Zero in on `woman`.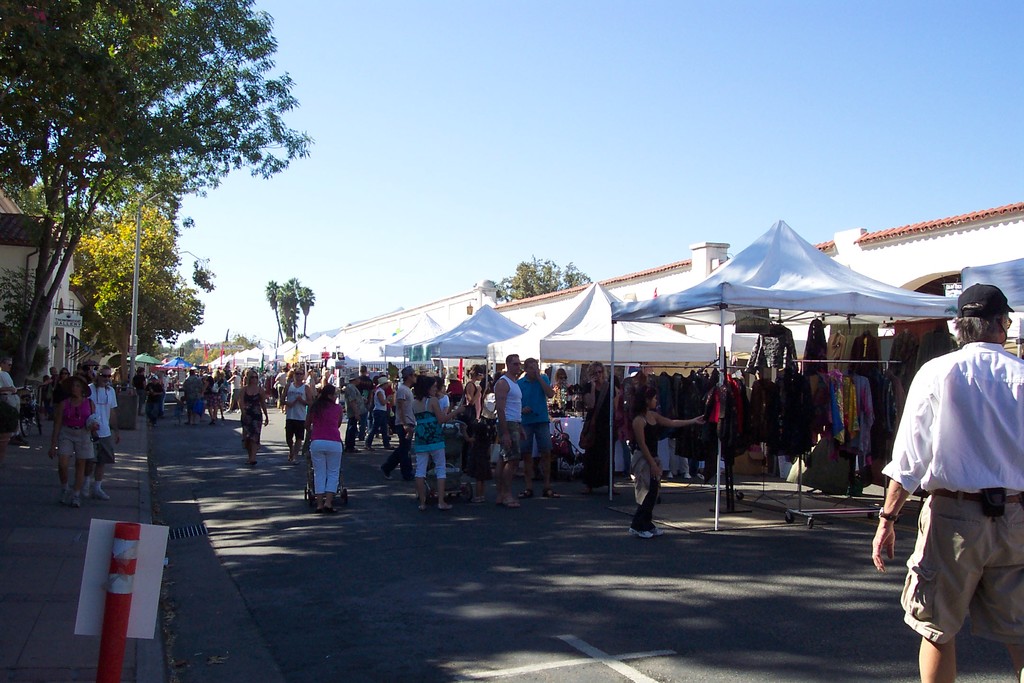
Zeroed in: left=140, top=378, right=163, bottom=428.
